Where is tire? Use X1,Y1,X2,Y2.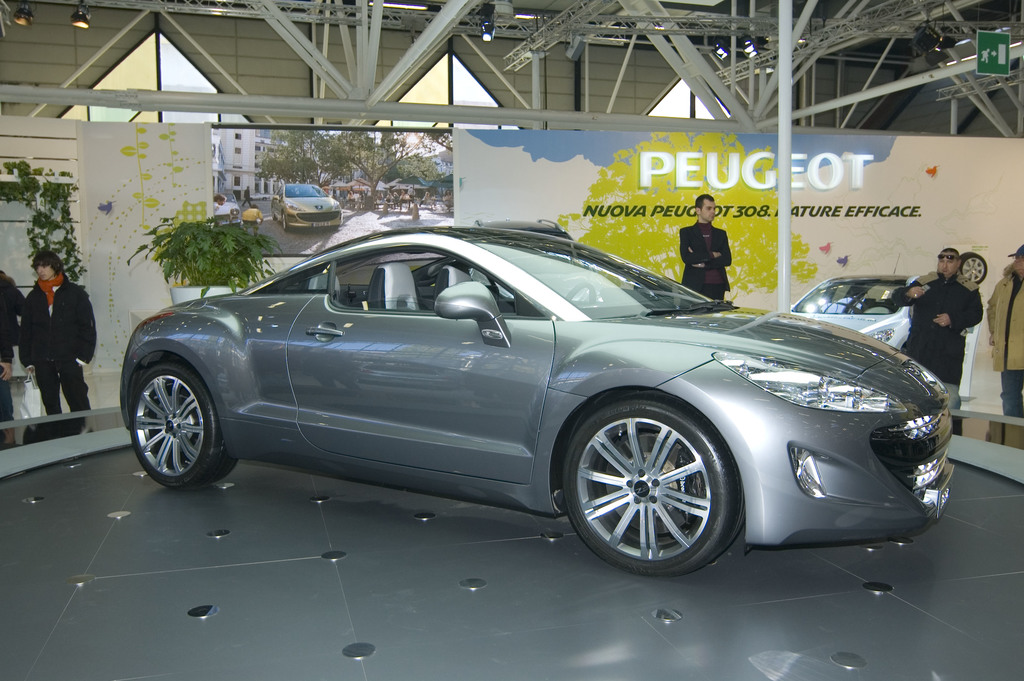
127,341,226,497.
